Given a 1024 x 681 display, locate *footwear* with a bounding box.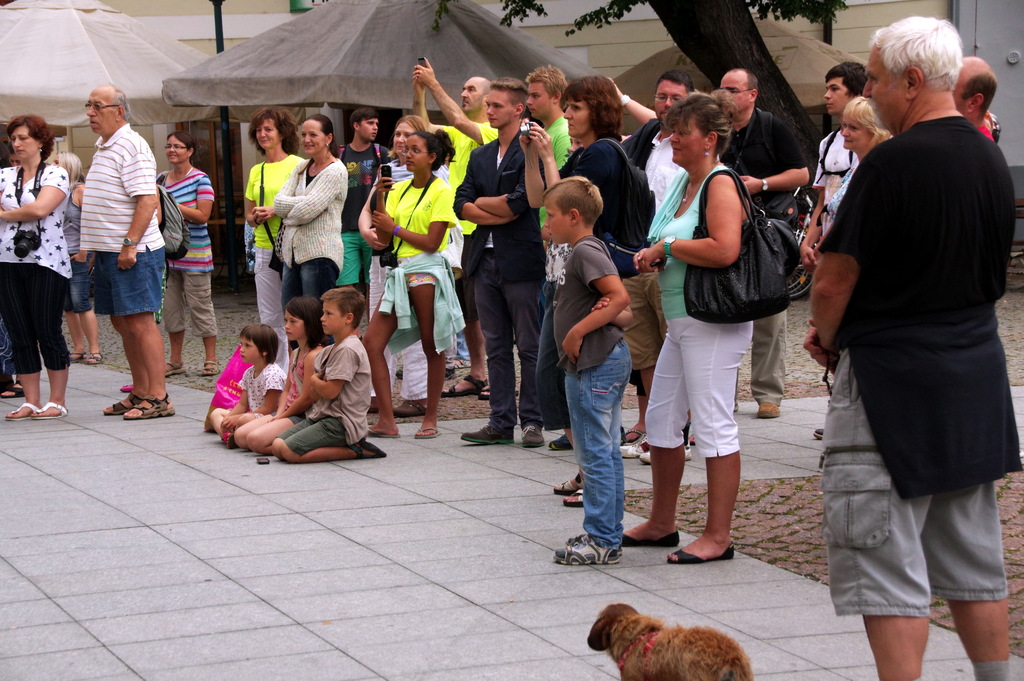
Located: left=121, top=395, right=175, bottom=422.
